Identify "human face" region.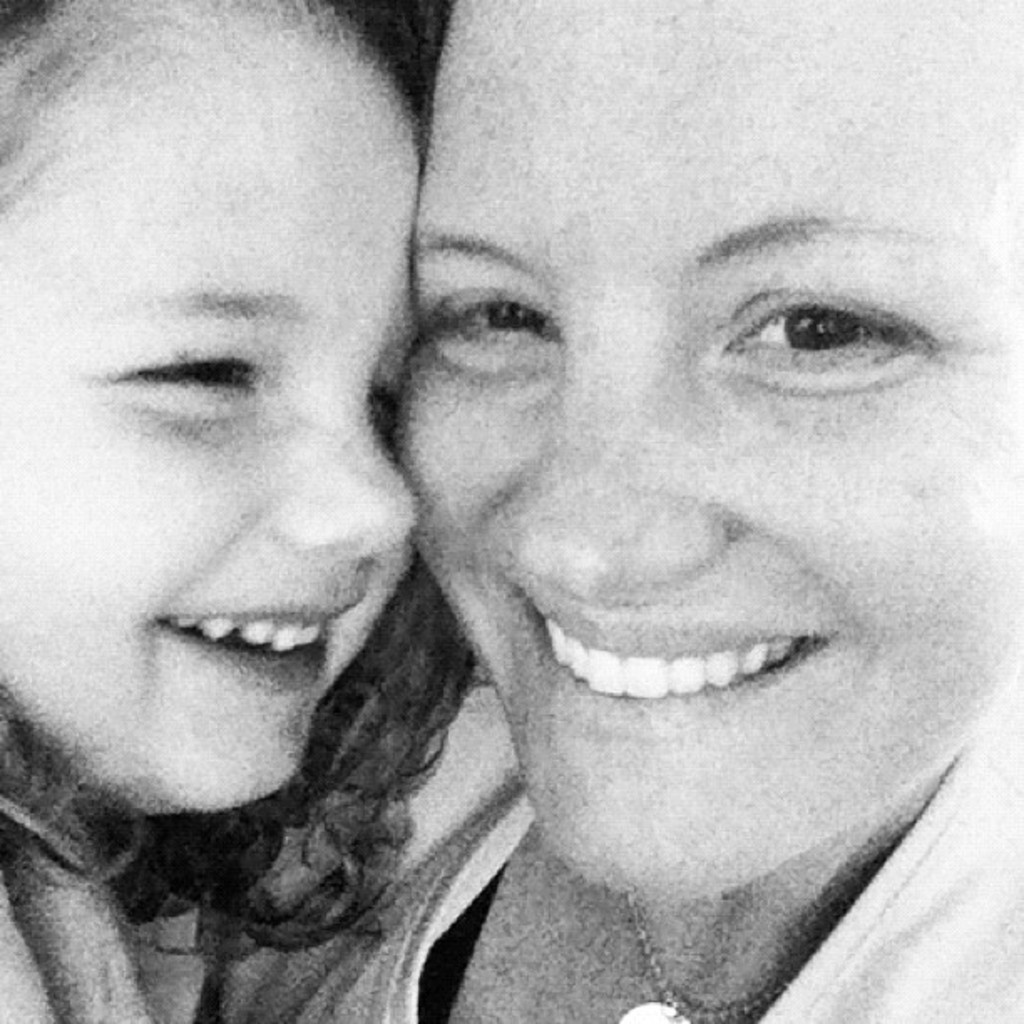
Region: box=[0, 8, 420, 818].
